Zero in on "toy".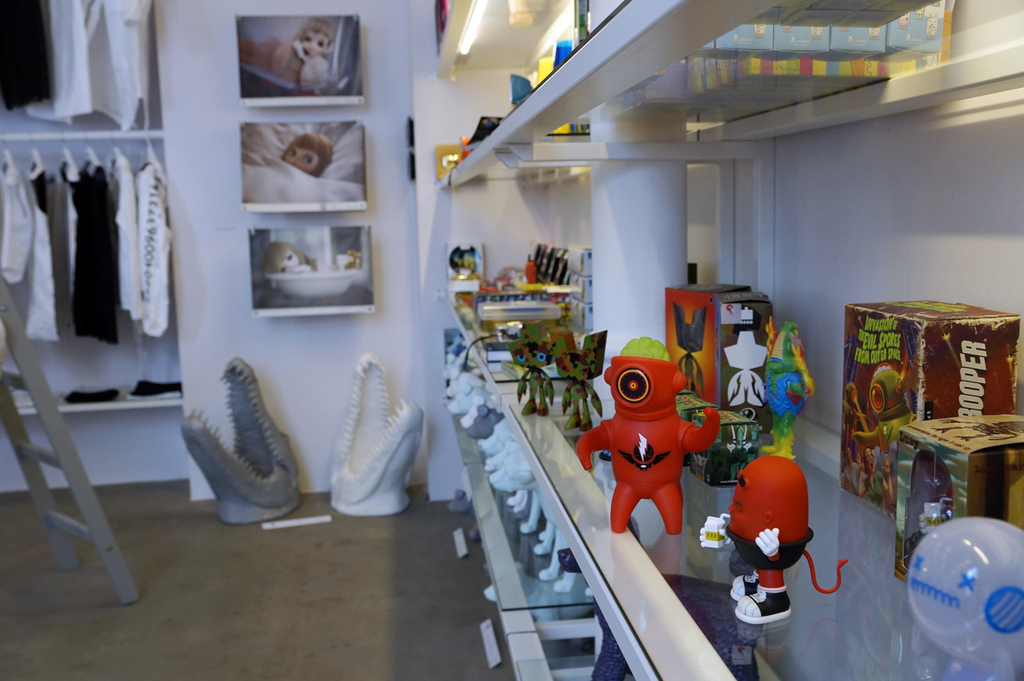
Zeroed in: select_region(573, 334, 720, 541).
